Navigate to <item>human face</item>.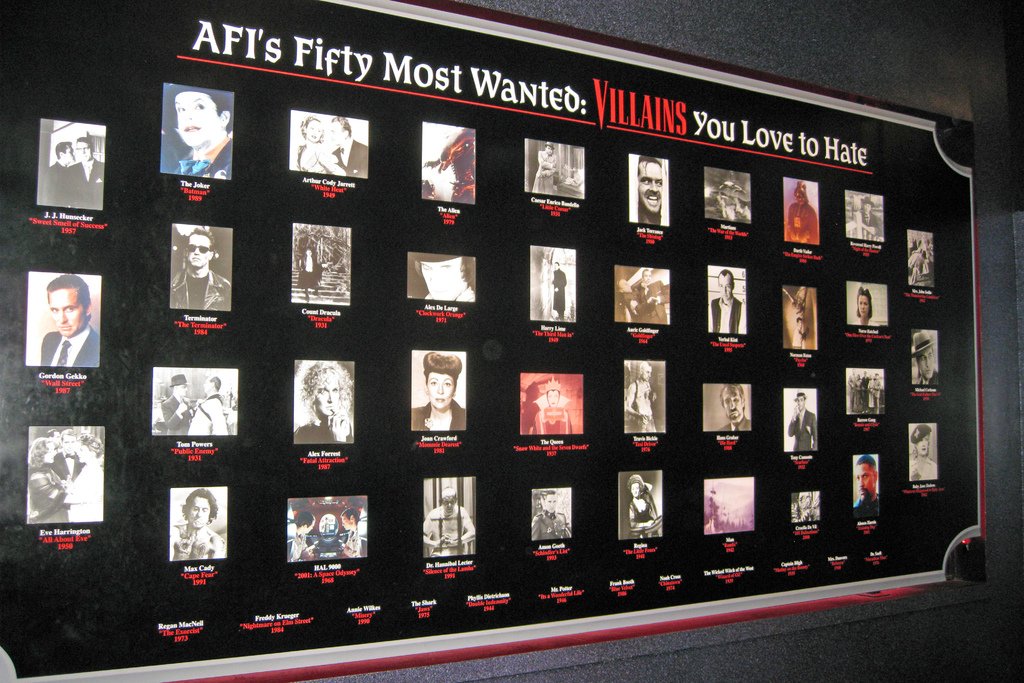
Navigation target: {"left": 719, "top": 273, "right": 733, "bottom": 306}.
